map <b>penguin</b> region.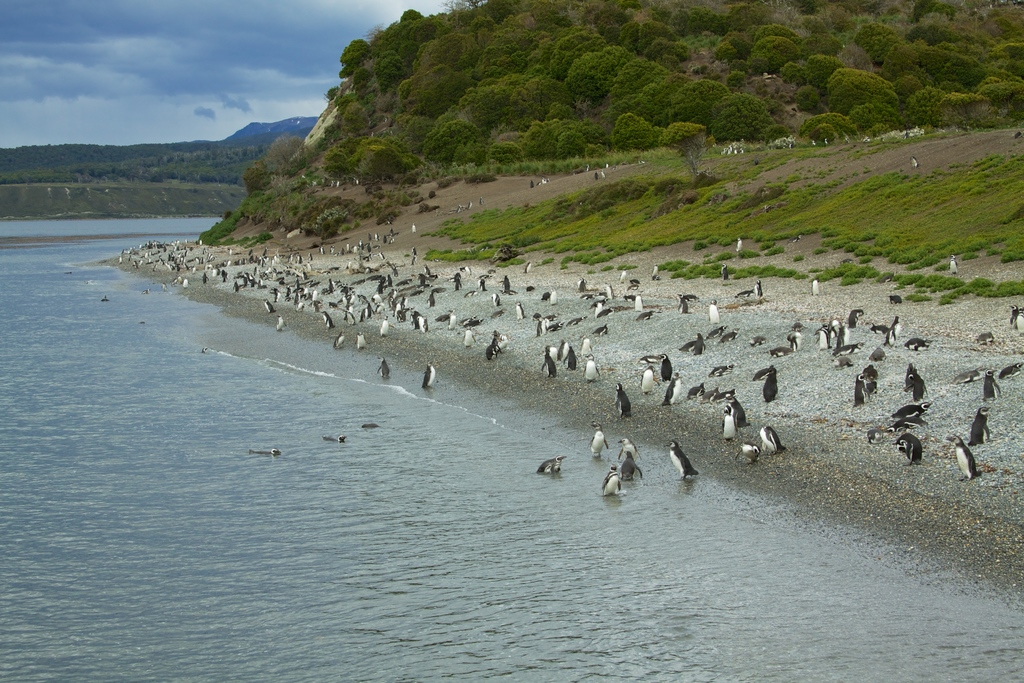
Mapped to {"left": 853, "top": 370, "right": 869, "bottom": 408}.
